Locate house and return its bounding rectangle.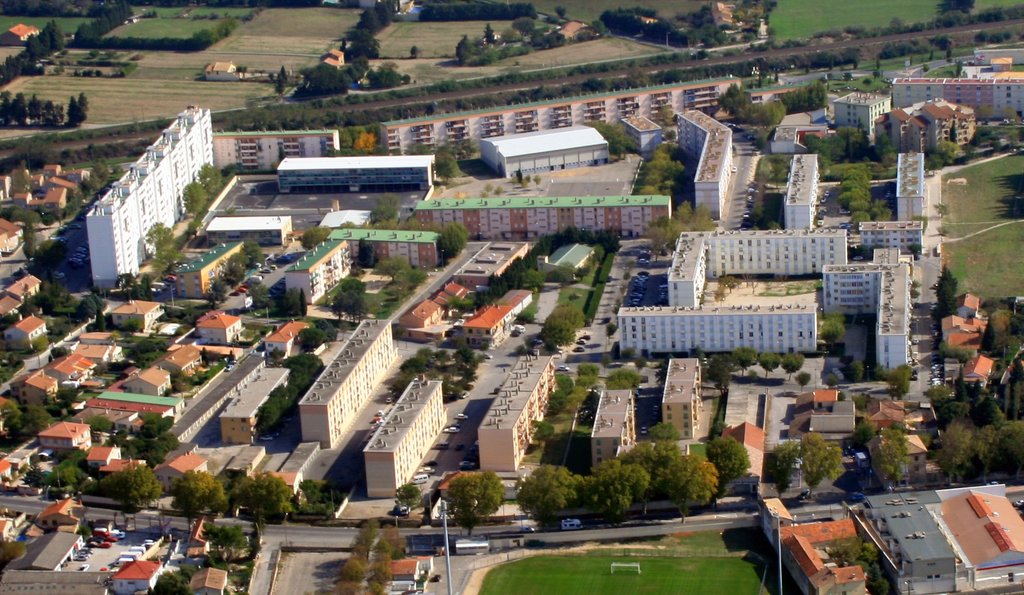
0, 211, 22, 258.
